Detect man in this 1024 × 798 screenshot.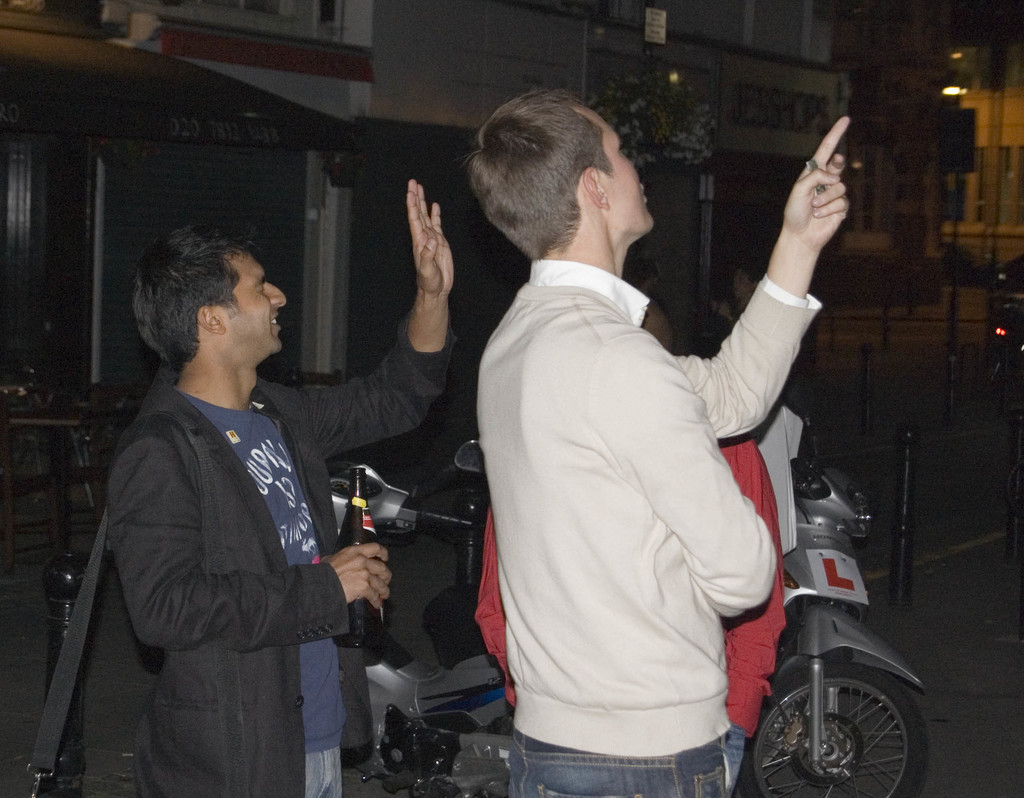
Detection: BBox(458, 83, 850, 797).
